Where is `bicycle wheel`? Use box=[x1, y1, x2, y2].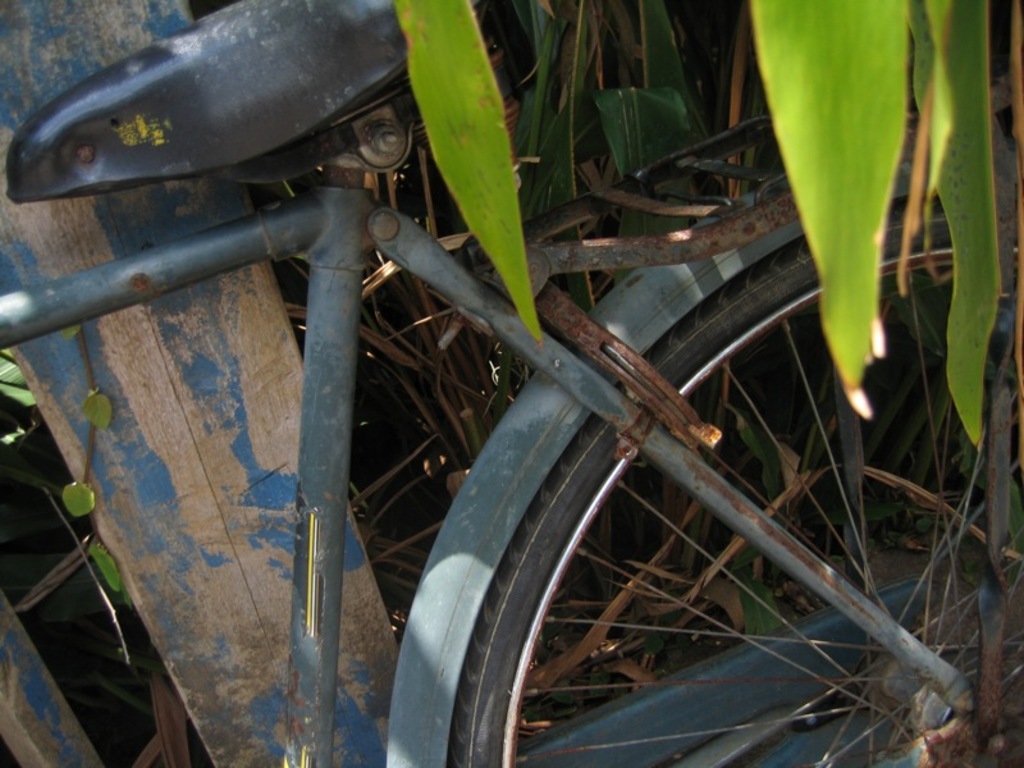
box=[177, 52, 940, 759].
